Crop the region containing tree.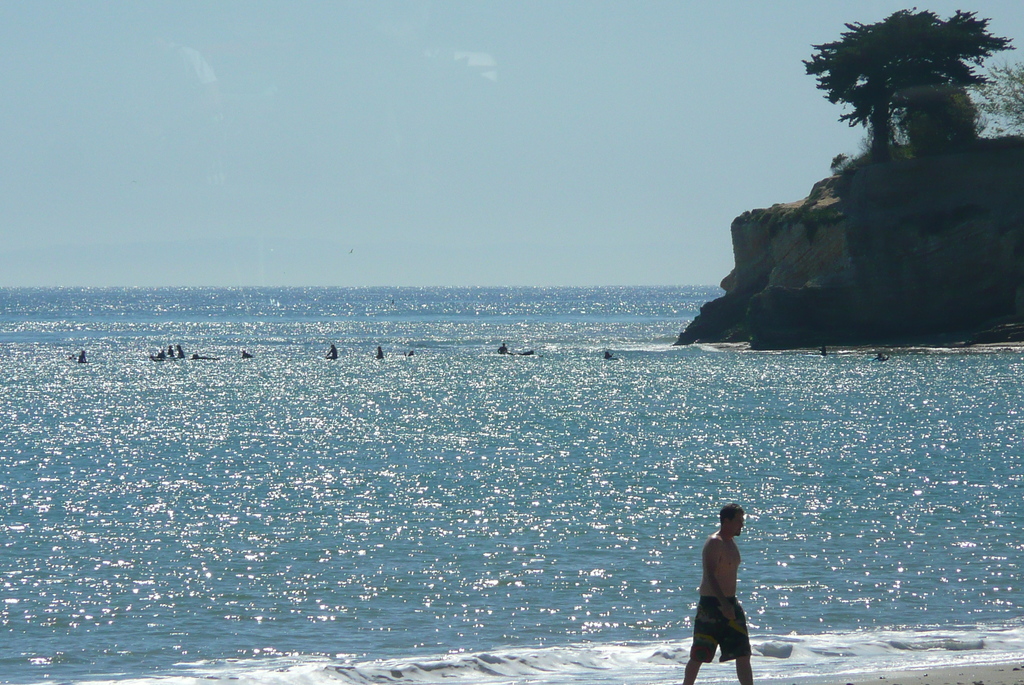
Crop region: {"left": 850, "top": 0, "right": 1011, "bottom": 160}.
